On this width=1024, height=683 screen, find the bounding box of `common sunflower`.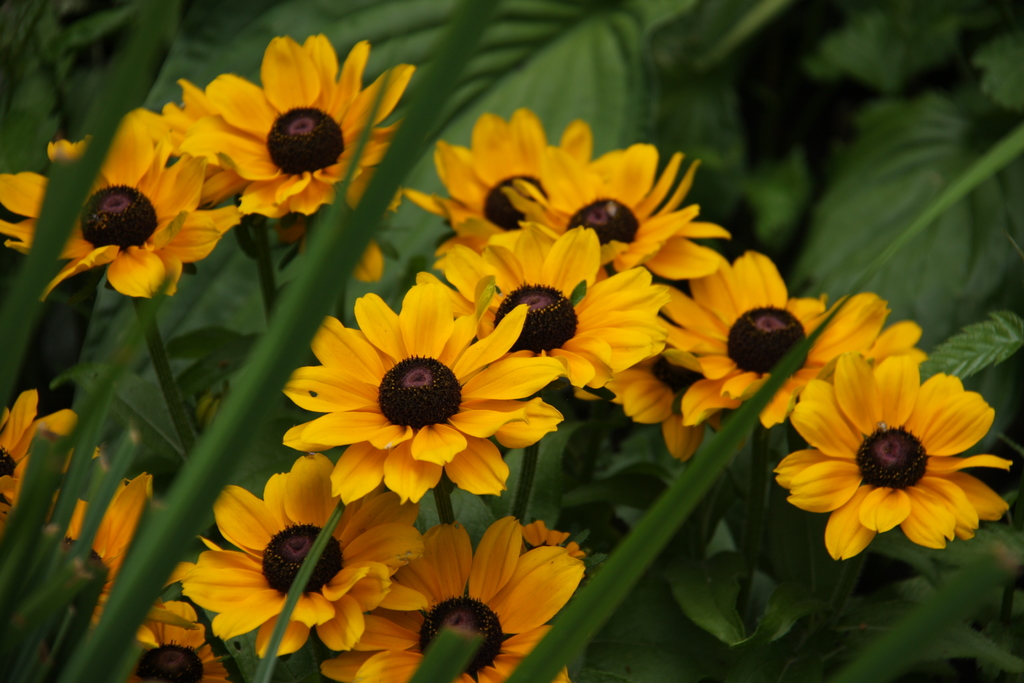
Bounding box: 320 527 600 682.
